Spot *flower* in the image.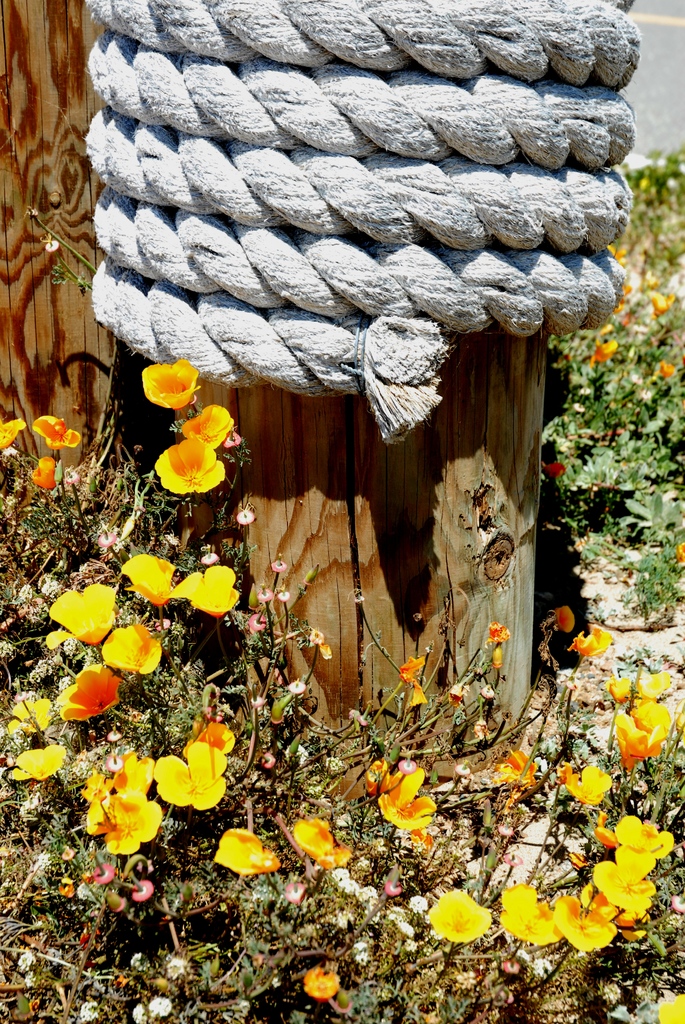
*flower* found at (184,723,235,755).
